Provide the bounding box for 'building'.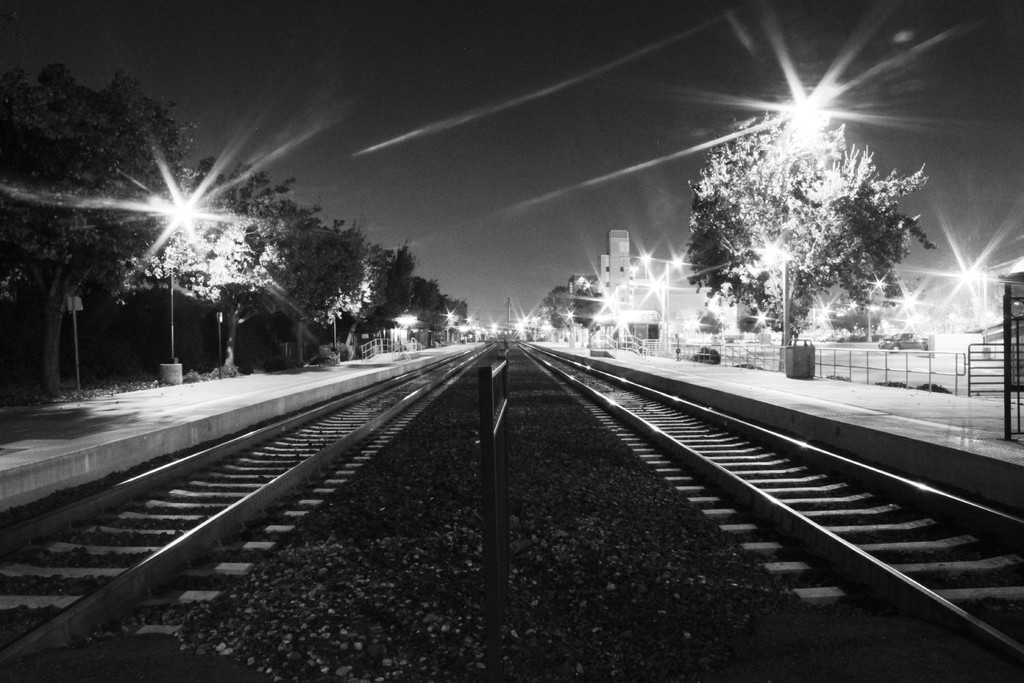
x1=604 y1=229 x2=632 y2=302.
